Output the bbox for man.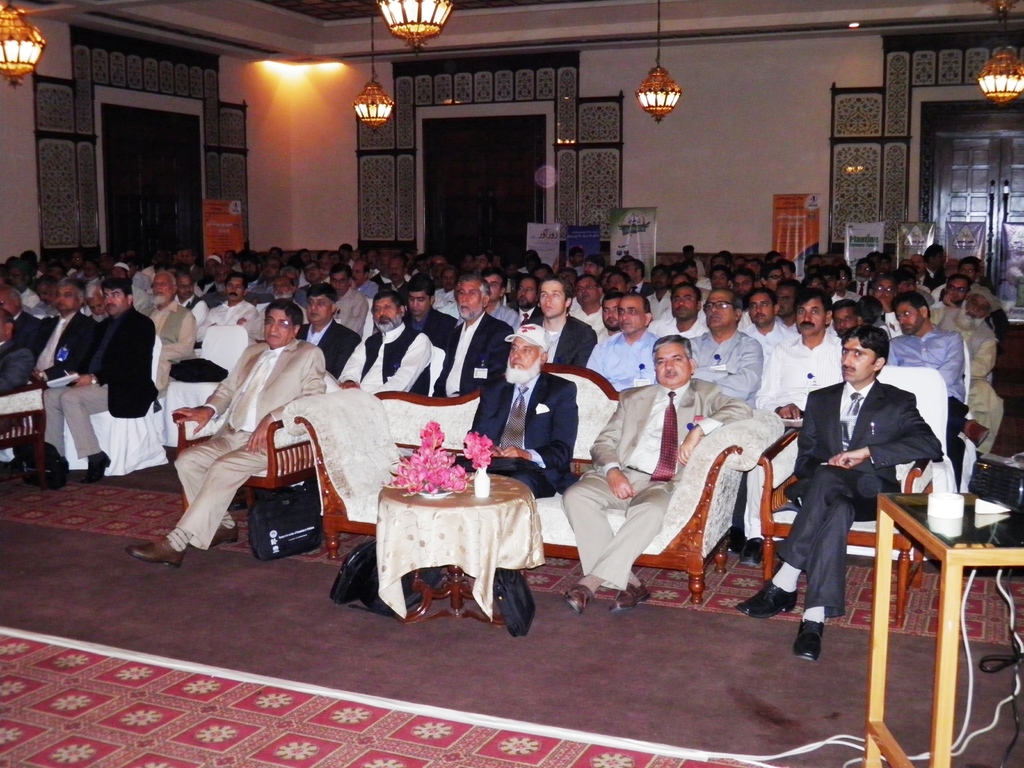
(872, 292, 965, 477).
